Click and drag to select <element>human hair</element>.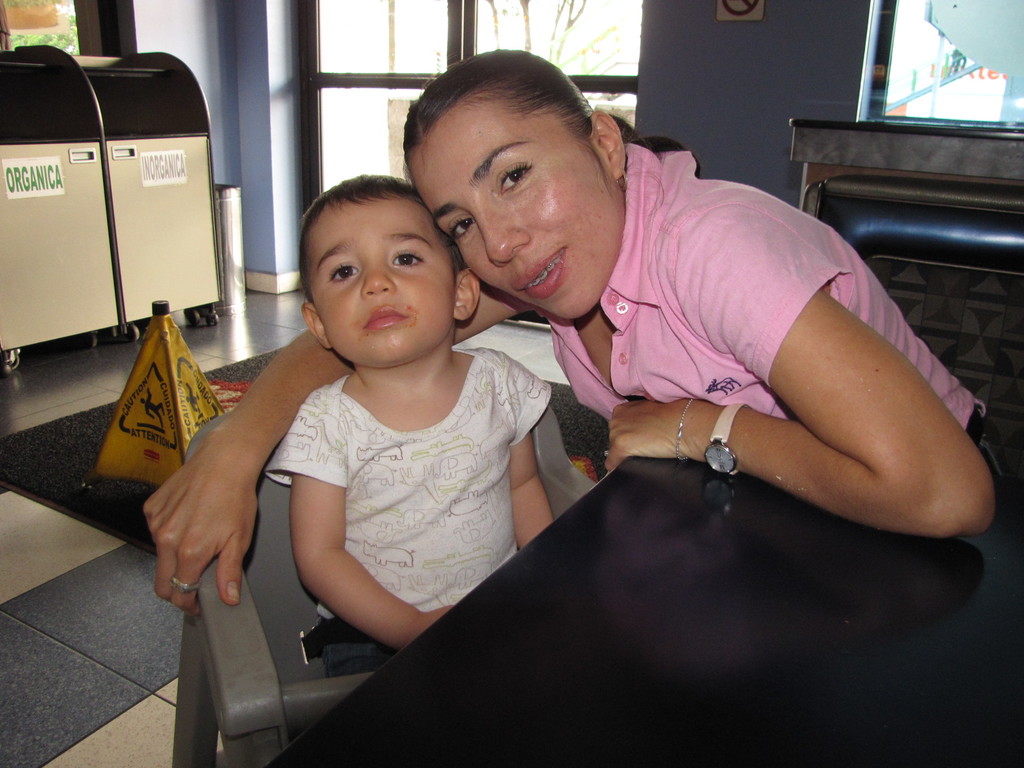
Selection: (x1=289, y1=157, x2=459, y2=333).
